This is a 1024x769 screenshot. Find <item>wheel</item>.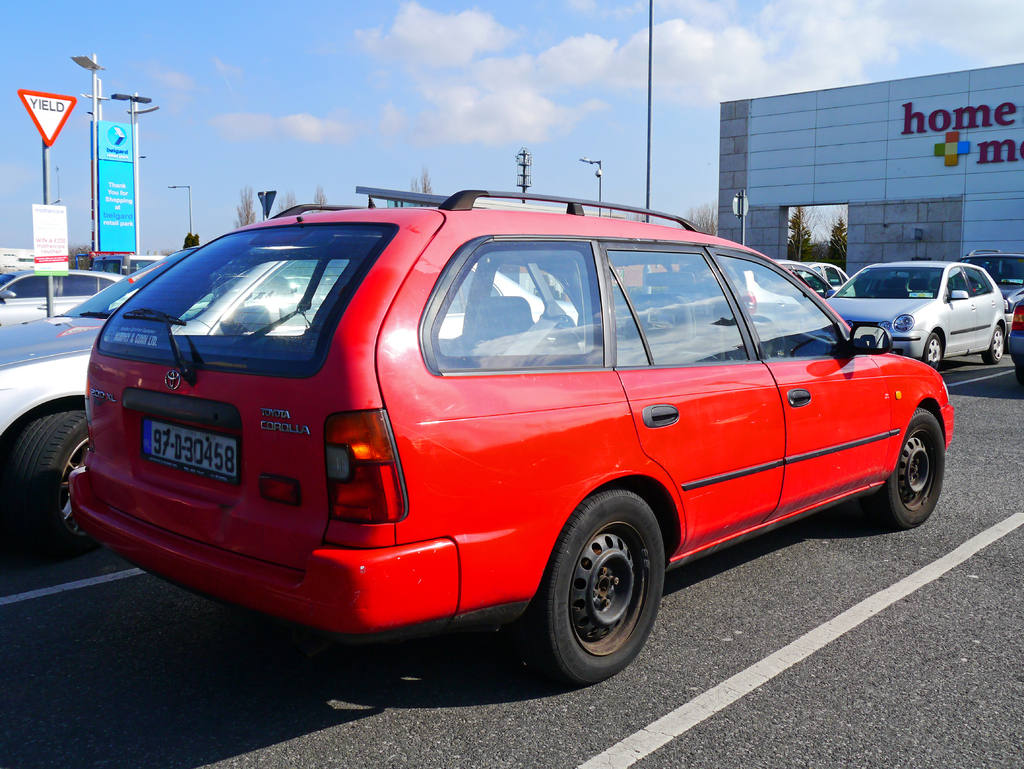
Bounding box: <region>2, 401, 94, 556</region>.
